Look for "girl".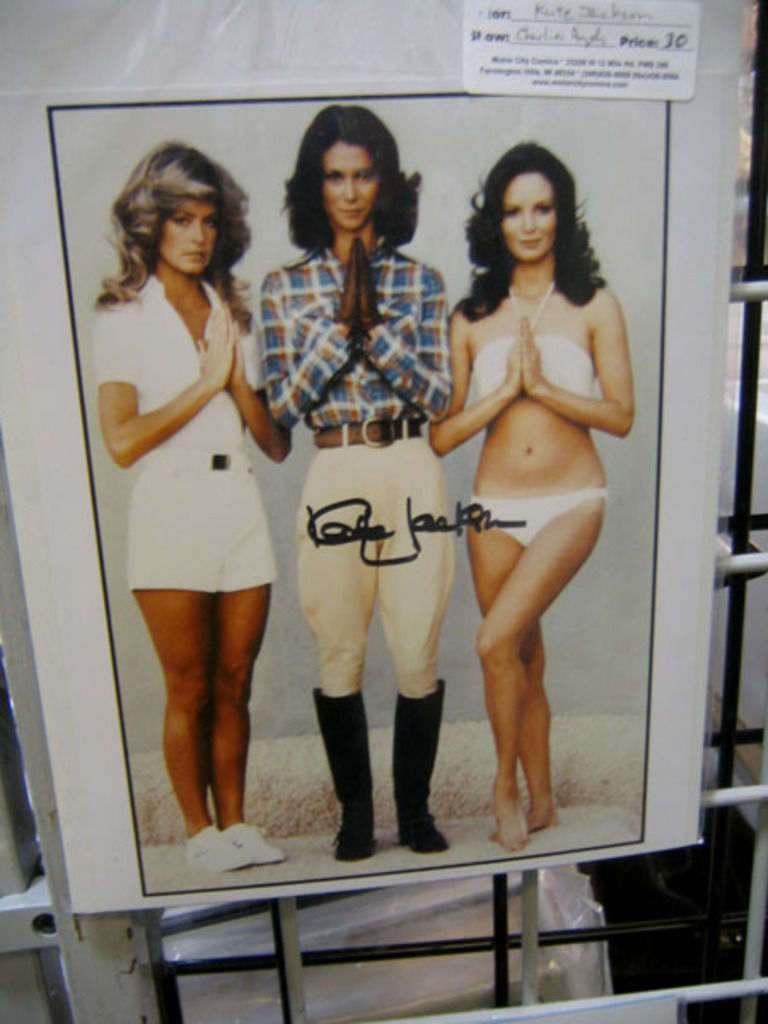
Found: 259, 108, 452, 858.
